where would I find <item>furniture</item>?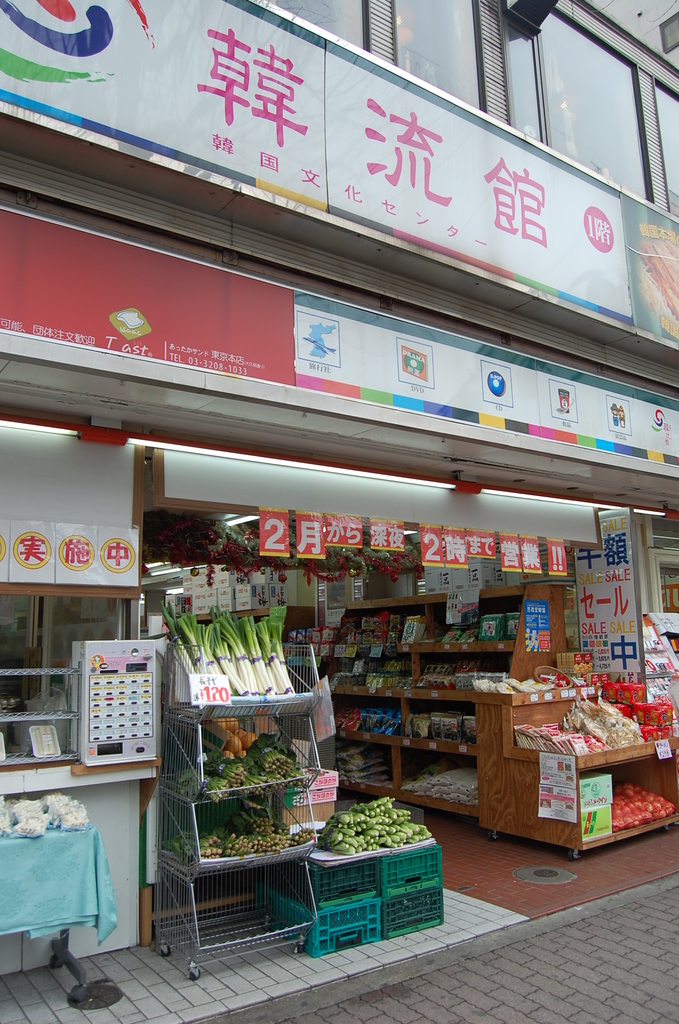
At {"left": 156, "top": 648, "right": 321, "bottom": 973}.
